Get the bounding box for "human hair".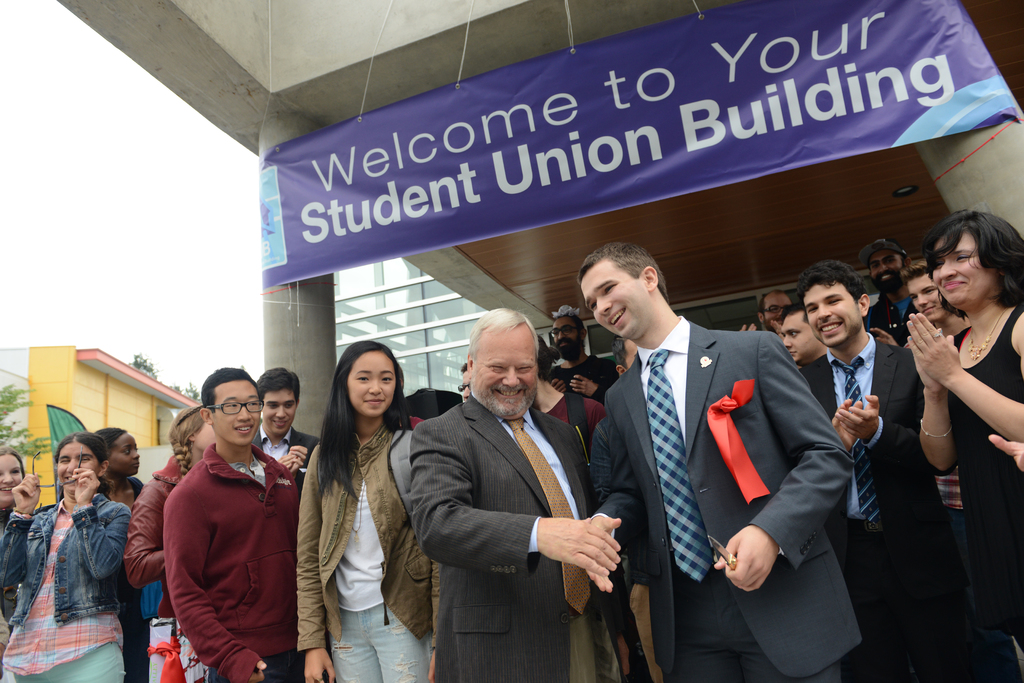
(x1=792, y1=259, x2=862, y2=299).
